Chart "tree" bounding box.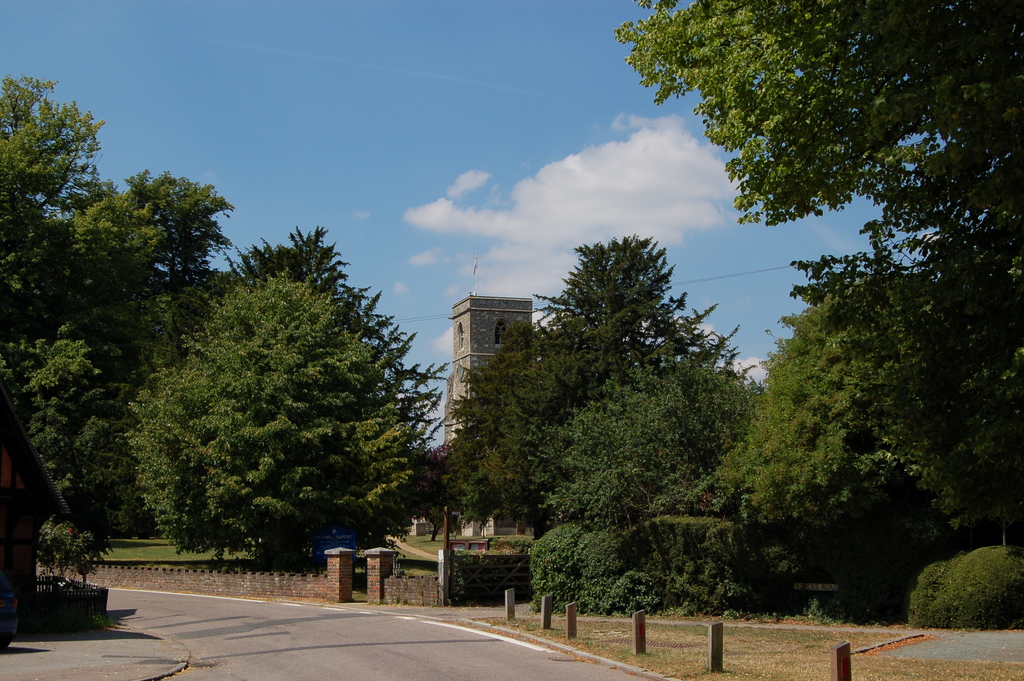
Charted: left=70, top=168, right=235, bottom=372.
